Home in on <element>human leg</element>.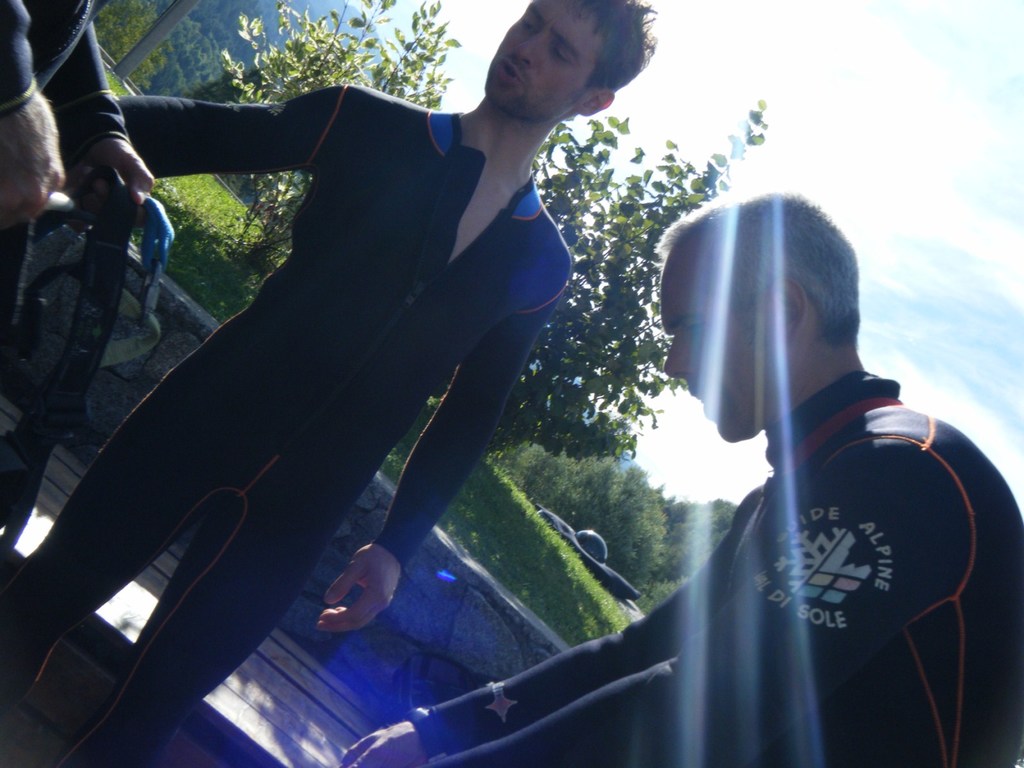
Homed in at select_region(0, 421, 212, 724).
